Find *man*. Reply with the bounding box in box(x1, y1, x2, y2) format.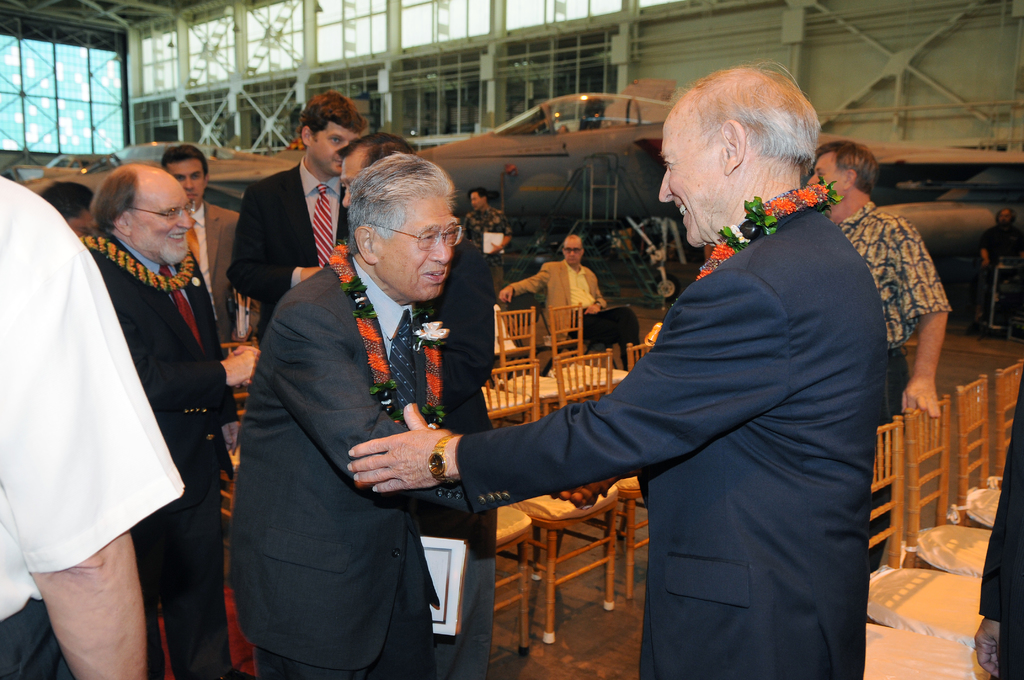
box(158, 145, 243, 359).
